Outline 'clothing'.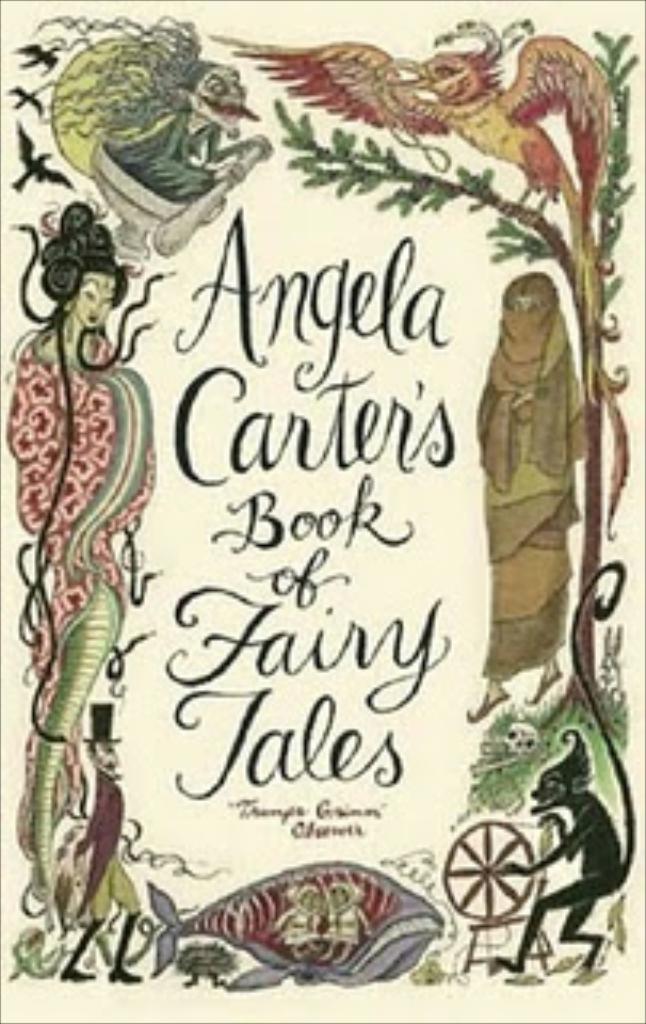
Outline: box(3, 339, 154, 730).
